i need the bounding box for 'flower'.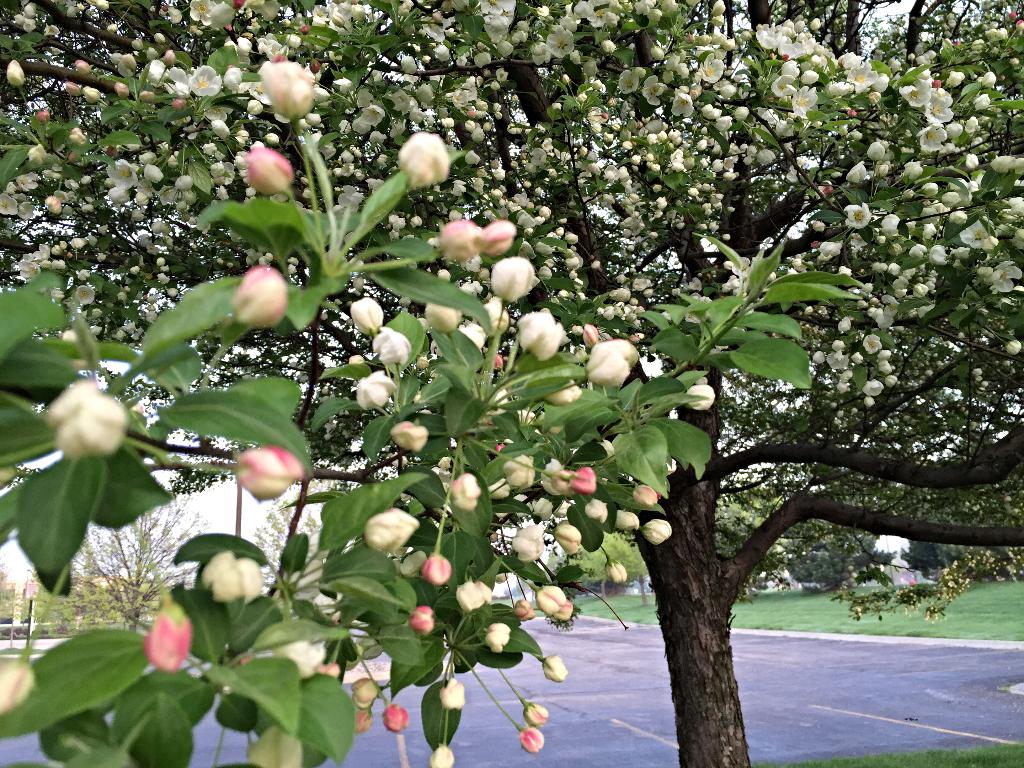
Here it is: [left=474, top=300, right=514, bottom=331].
